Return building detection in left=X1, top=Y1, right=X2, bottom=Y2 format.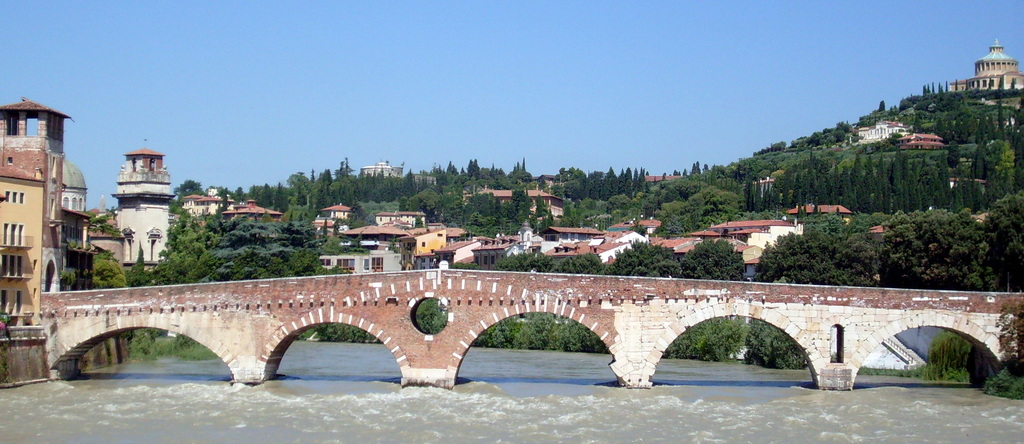
left=950, top=38, right=1023, bottom=88.
